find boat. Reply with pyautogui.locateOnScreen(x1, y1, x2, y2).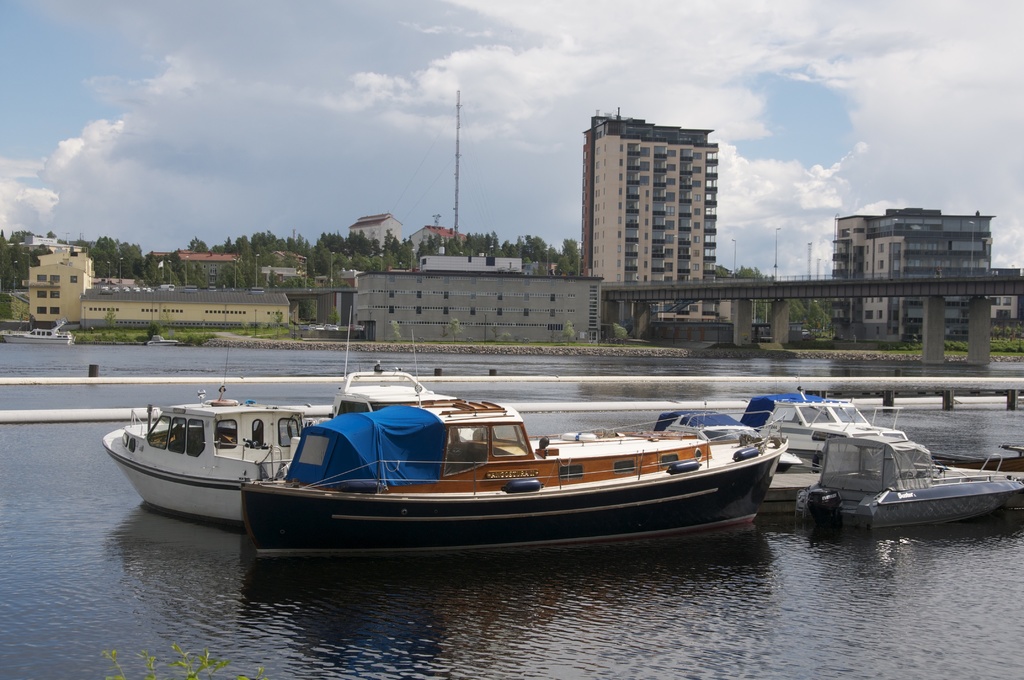
pyautogui.locateOnScreen(783, 411, 1010, 532).
